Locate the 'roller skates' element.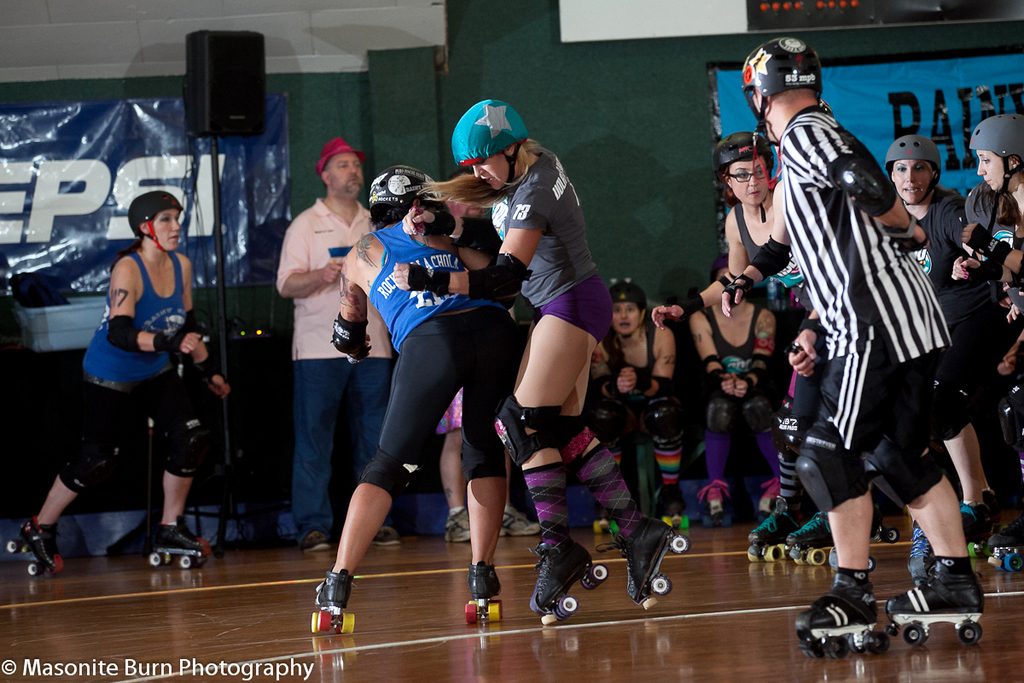
Element bbox: box(797, 563, 888, 661).
